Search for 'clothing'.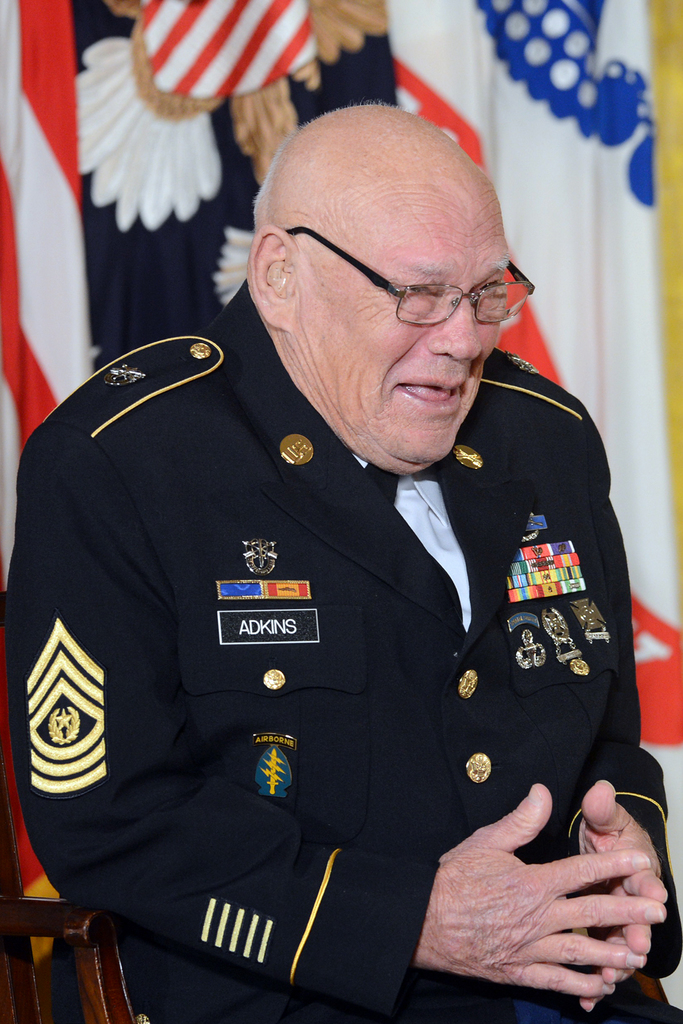
Found at bbox=[53, 244, 648, 1023].
